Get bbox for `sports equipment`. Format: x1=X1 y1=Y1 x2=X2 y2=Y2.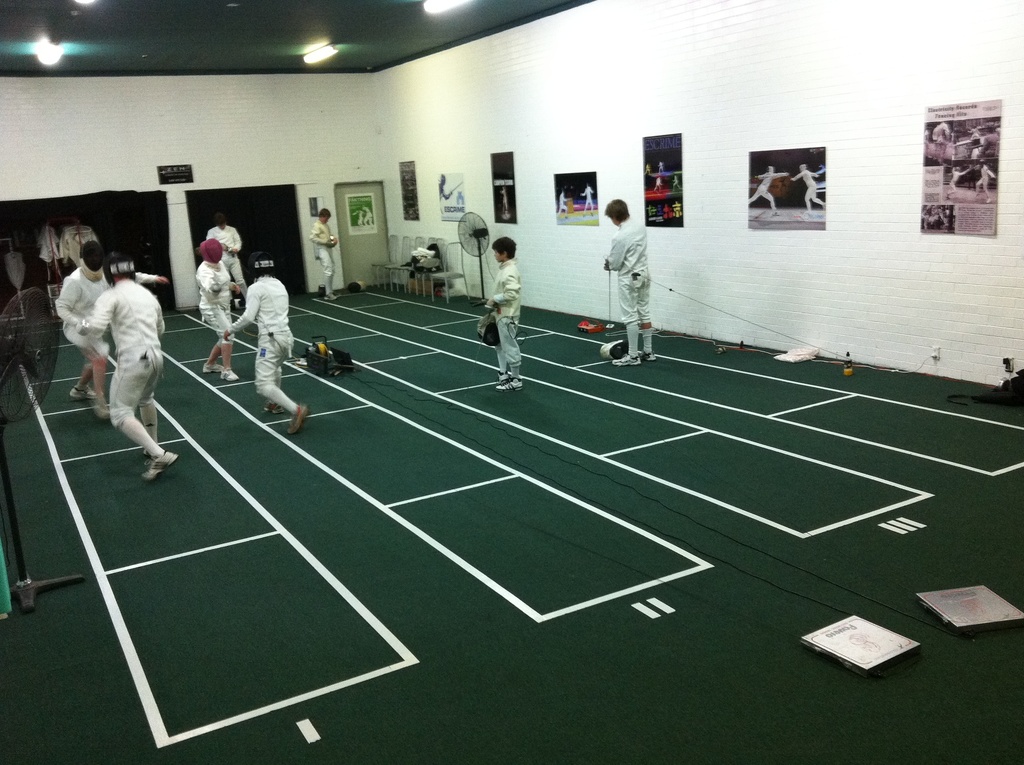
x1=200 y1=239 x2=225 y2=265.
